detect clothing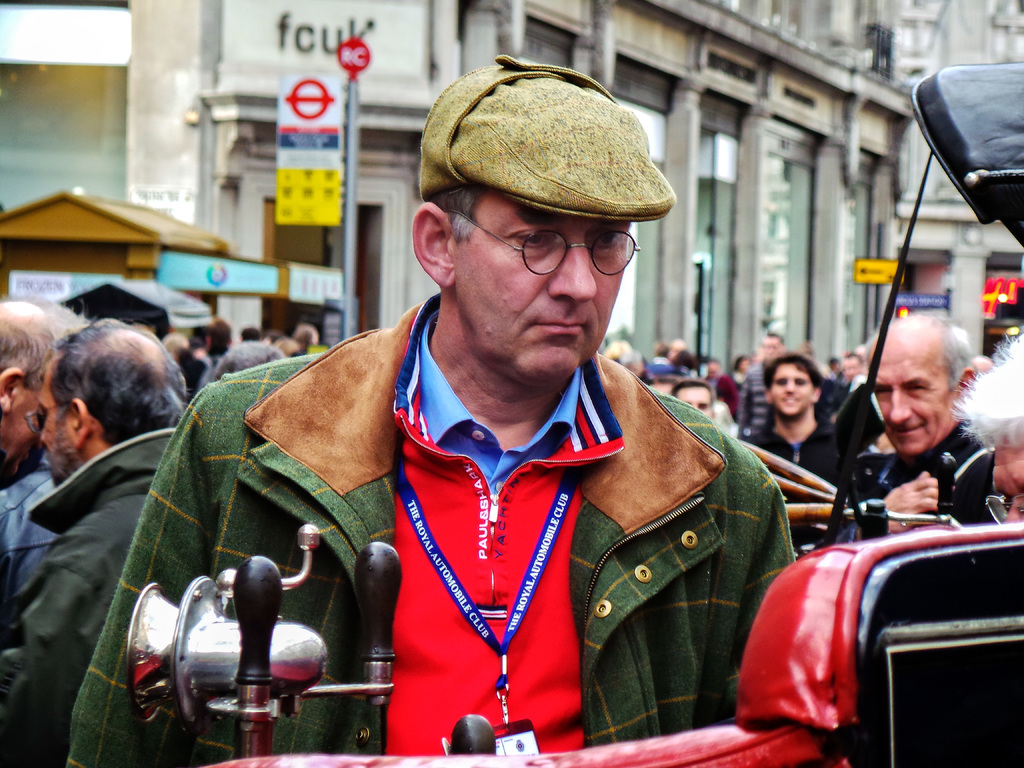
<box>65,287,797,749</box>
